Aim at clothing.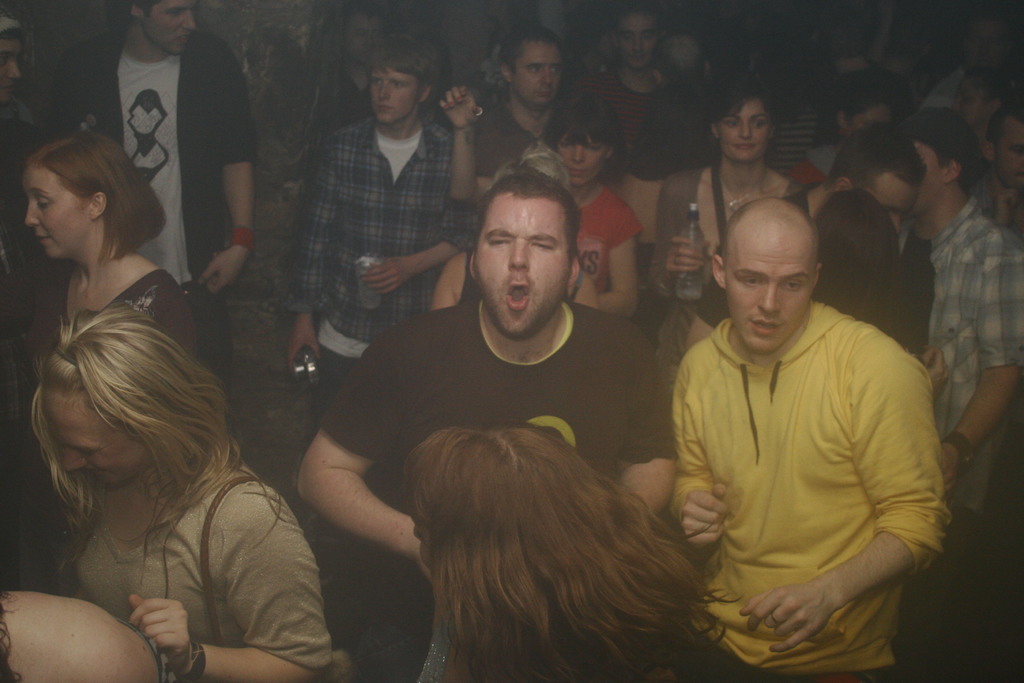
Aimed at crop(316, 63, 381, 149).
